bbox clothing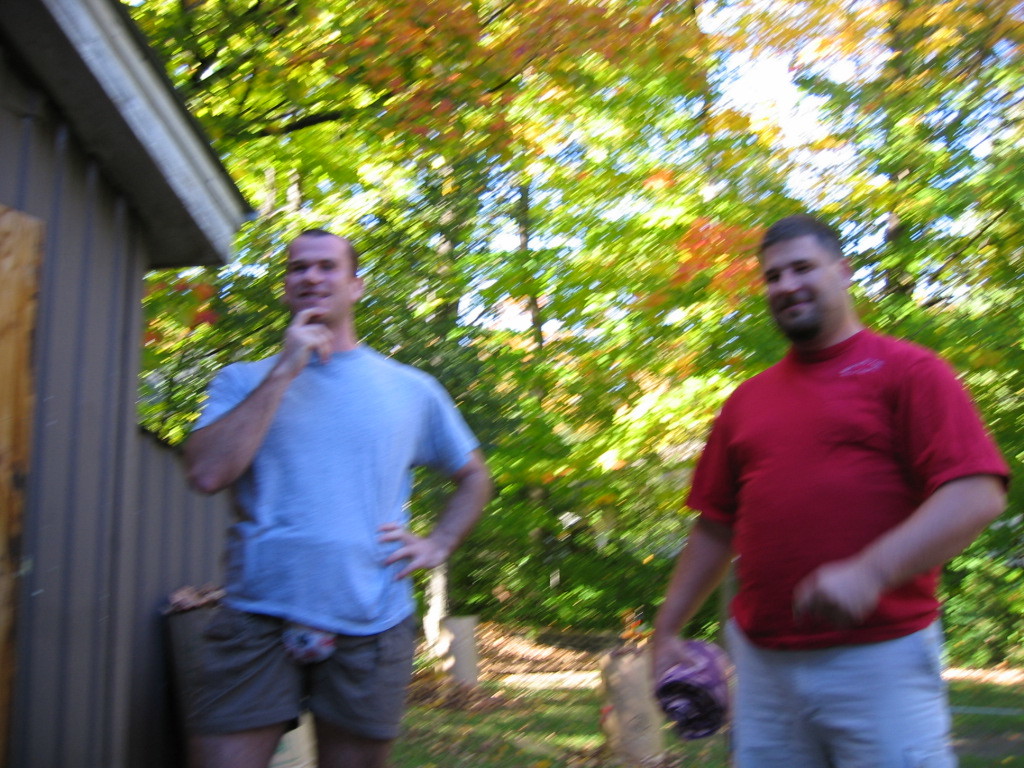
(x1=168, y1=279, x2=465, y2=716)
